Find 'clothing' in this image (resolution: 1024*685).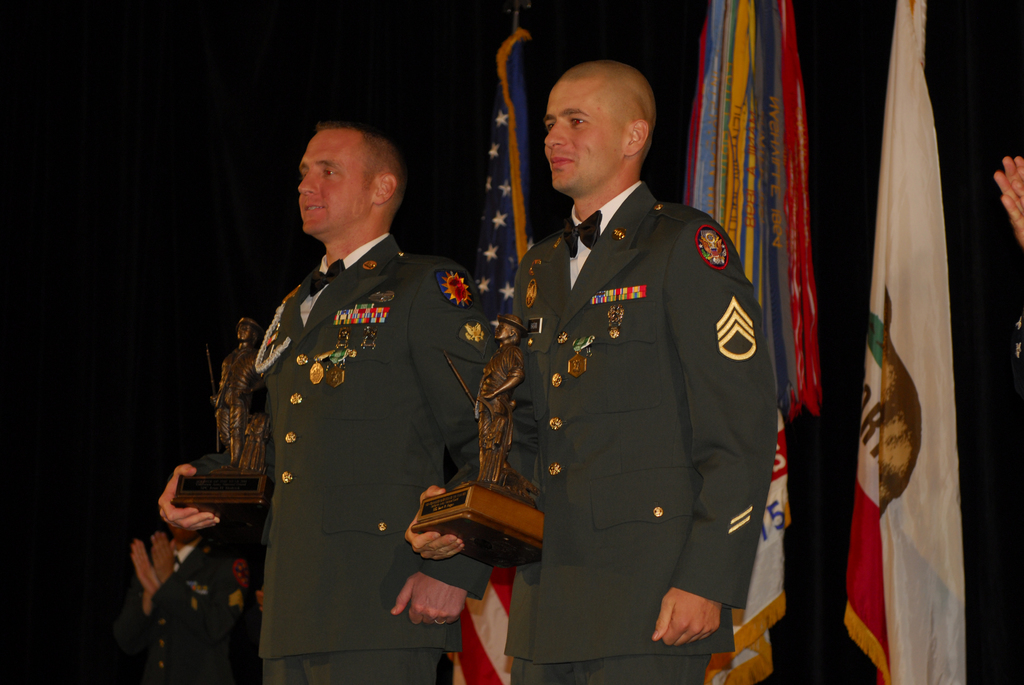
(left=110, top=531, right=254, bottom=678).
